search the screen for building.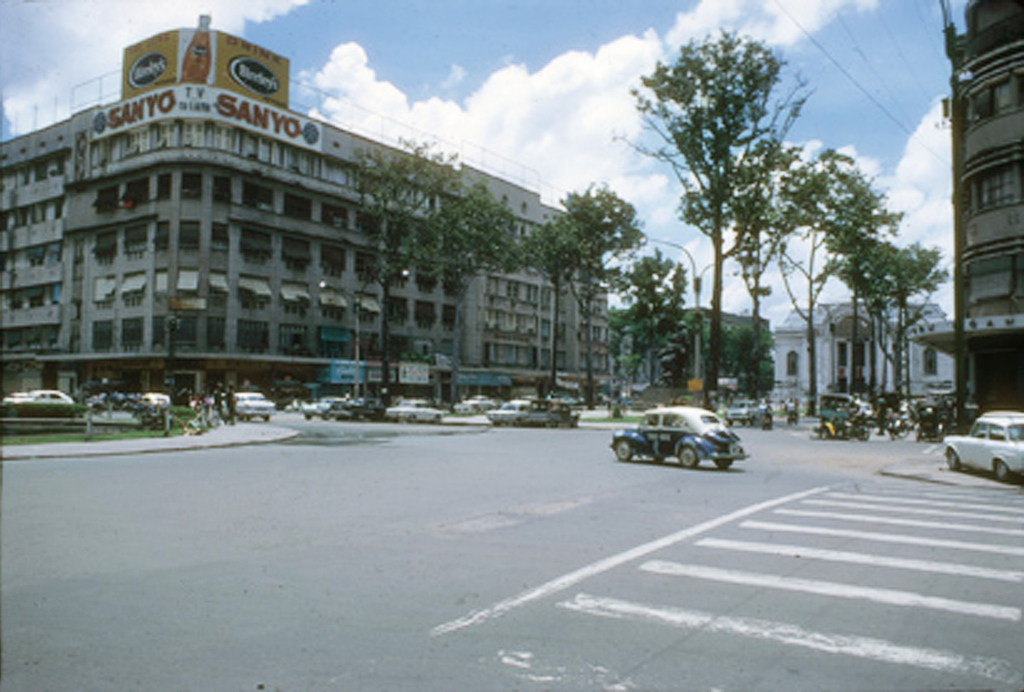
Found at {"left": 454, "top": 162, "right": 615, "bottom": 377}.
